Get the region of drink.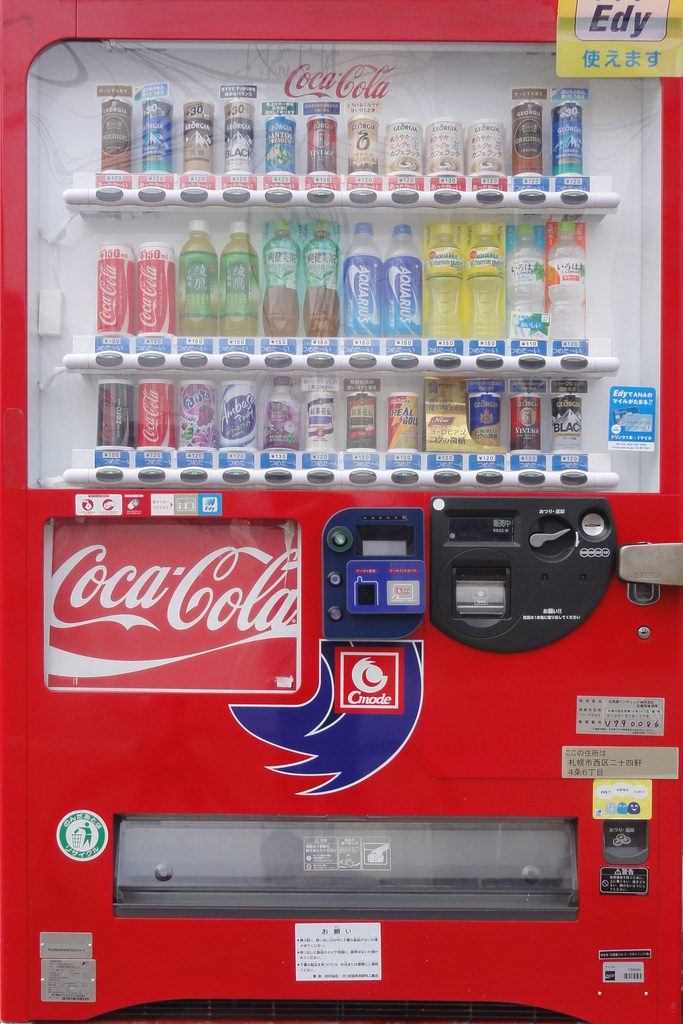
detection(467, 225, 504, 340).
